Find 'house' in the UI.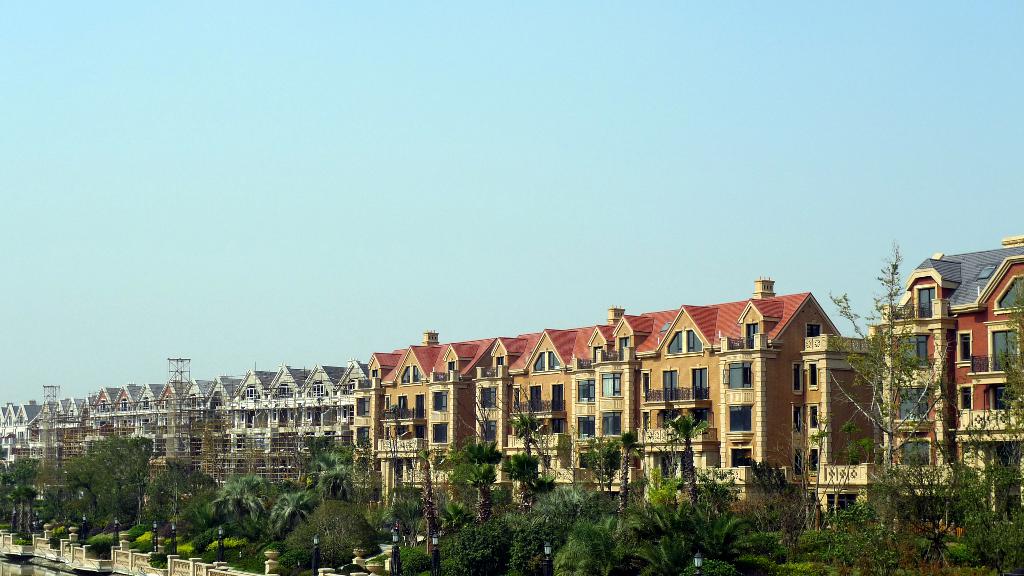
UI element at (865,227,1016,456).
